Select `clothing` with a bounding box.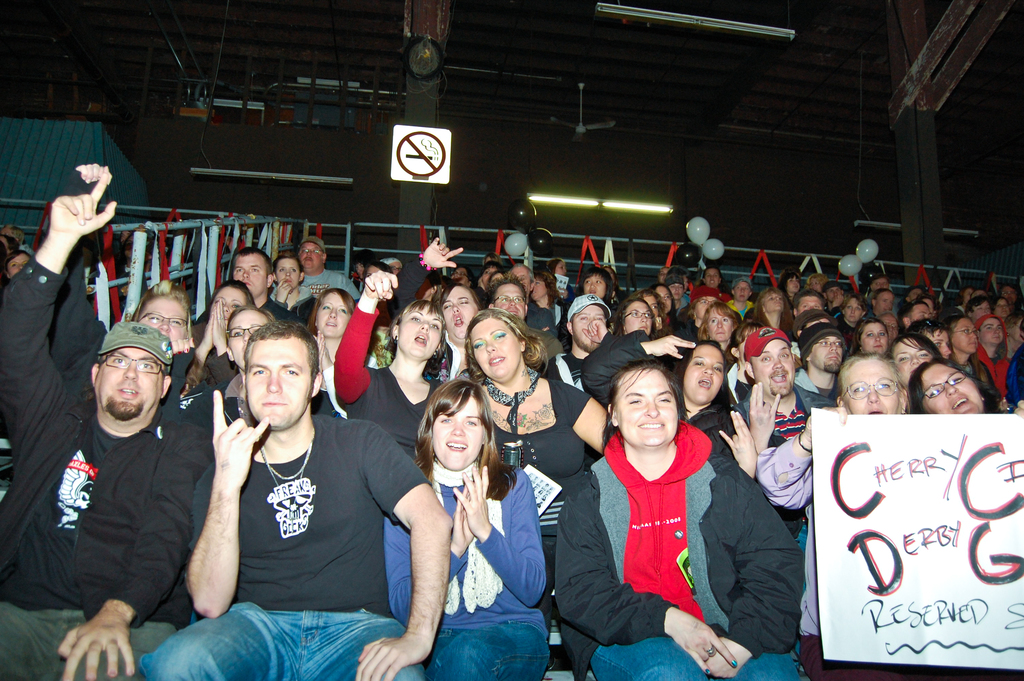
(left=525, top=298, right=559, bottom=338).
